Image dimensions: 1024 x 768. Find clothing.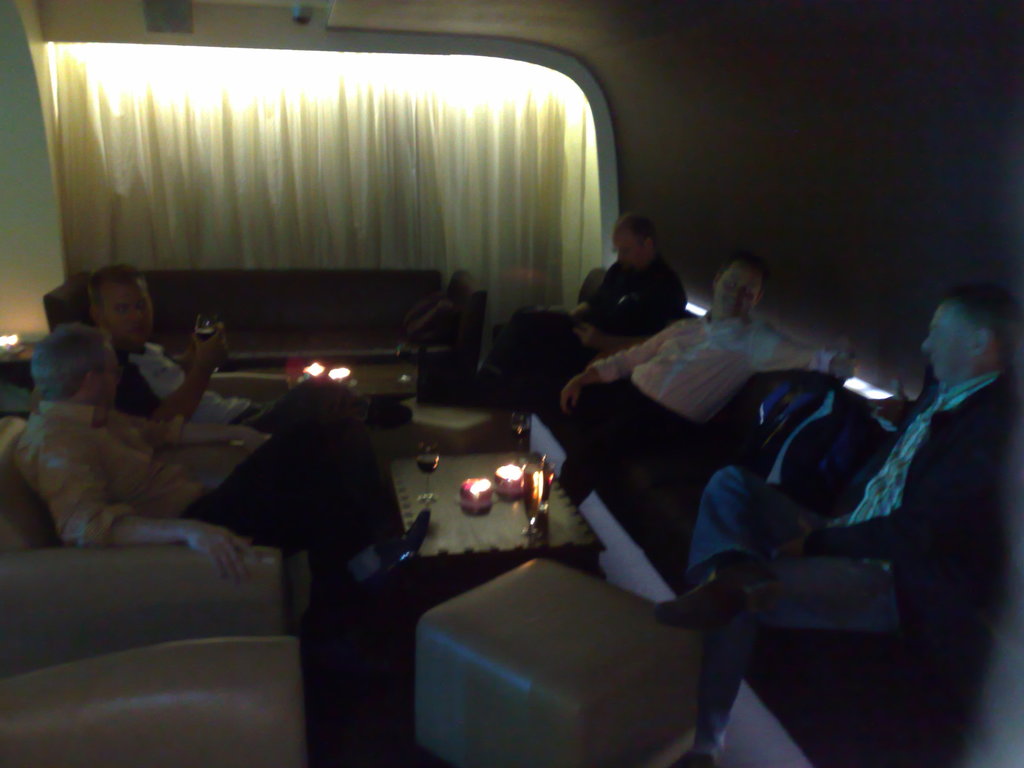
[x1=545, y1=308, x2=837, y2=497].
